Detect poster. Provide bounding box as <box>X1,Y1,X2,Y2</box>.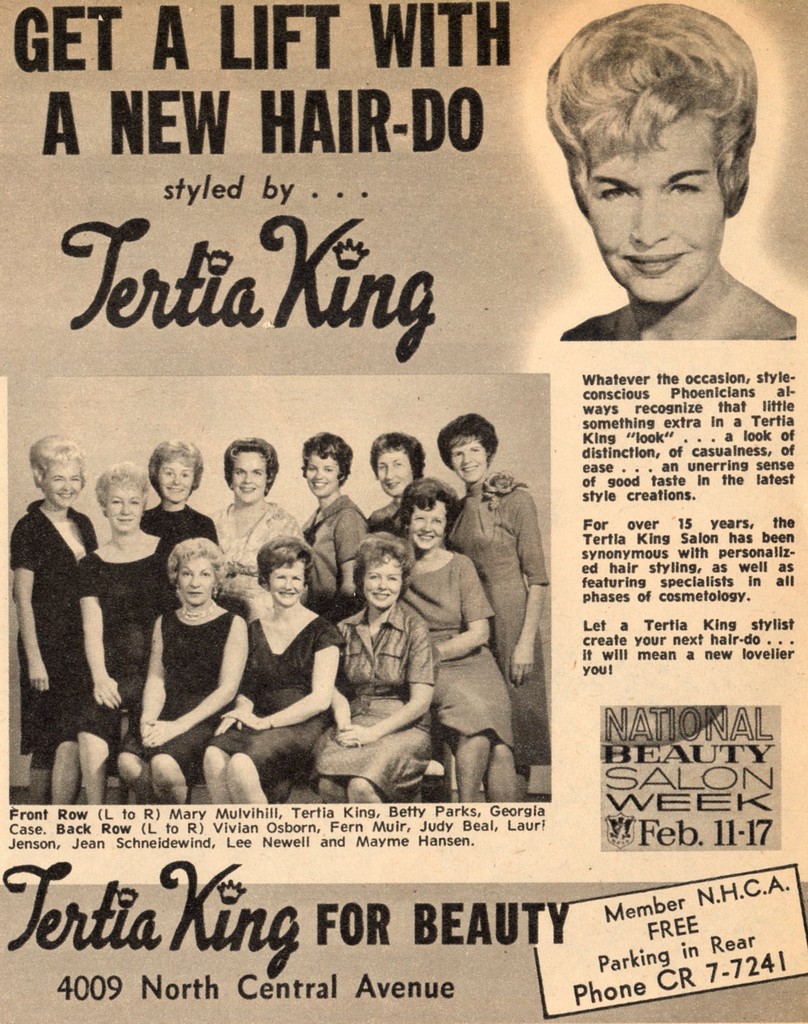
<box>0,0,807,1023</box>.
